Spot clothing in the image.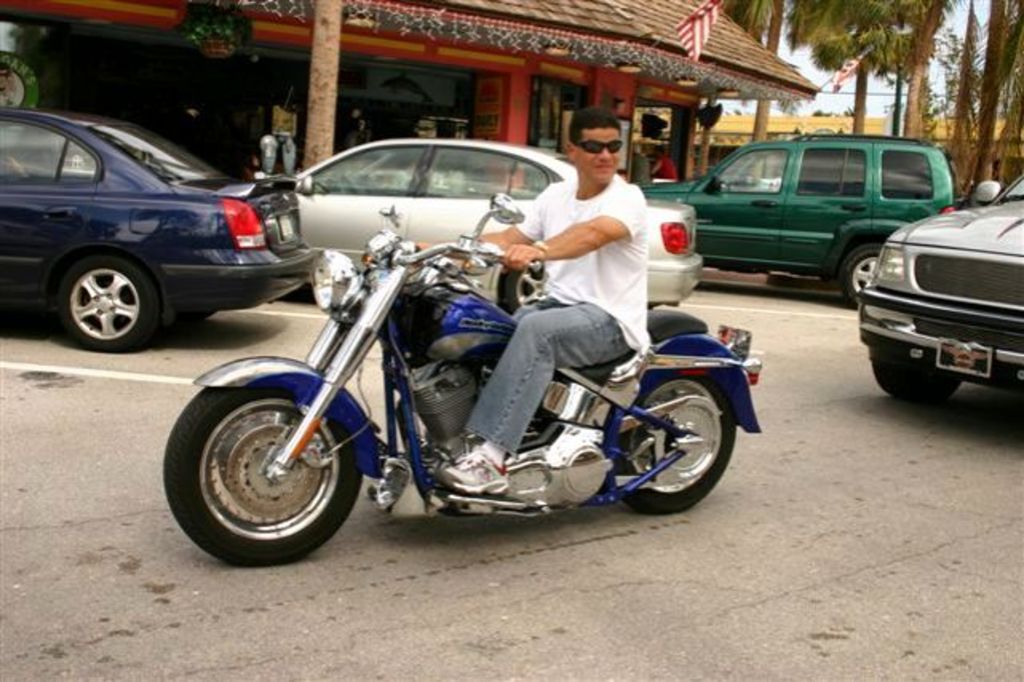
clothing found at (634, 152, 649, 184).
